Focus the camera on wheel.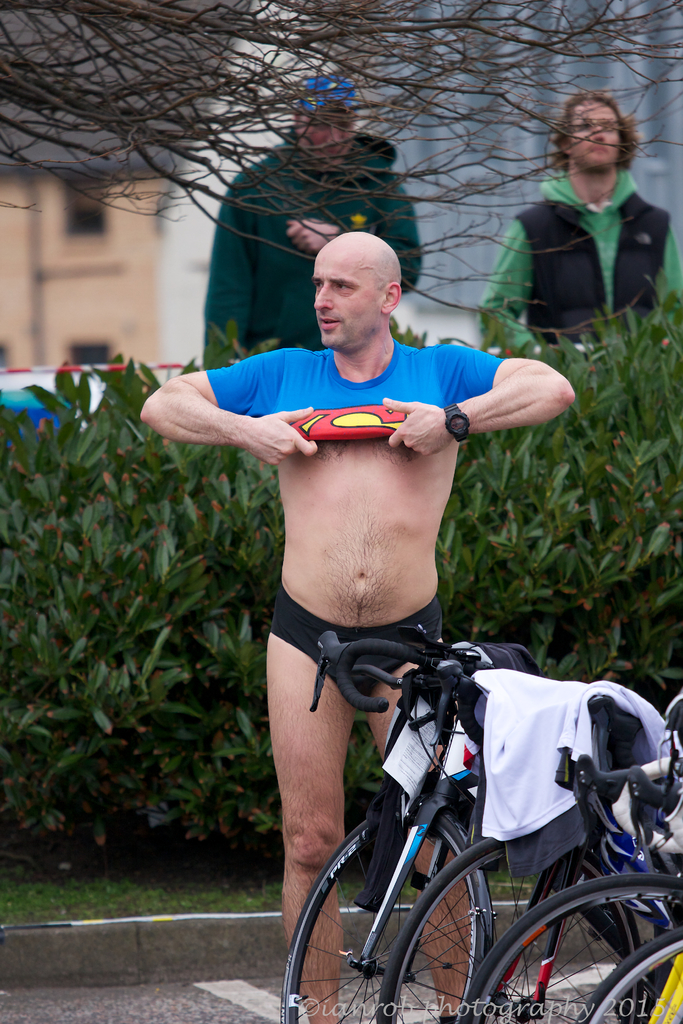
Focus region: locate(465, 868, 682, 1023).
